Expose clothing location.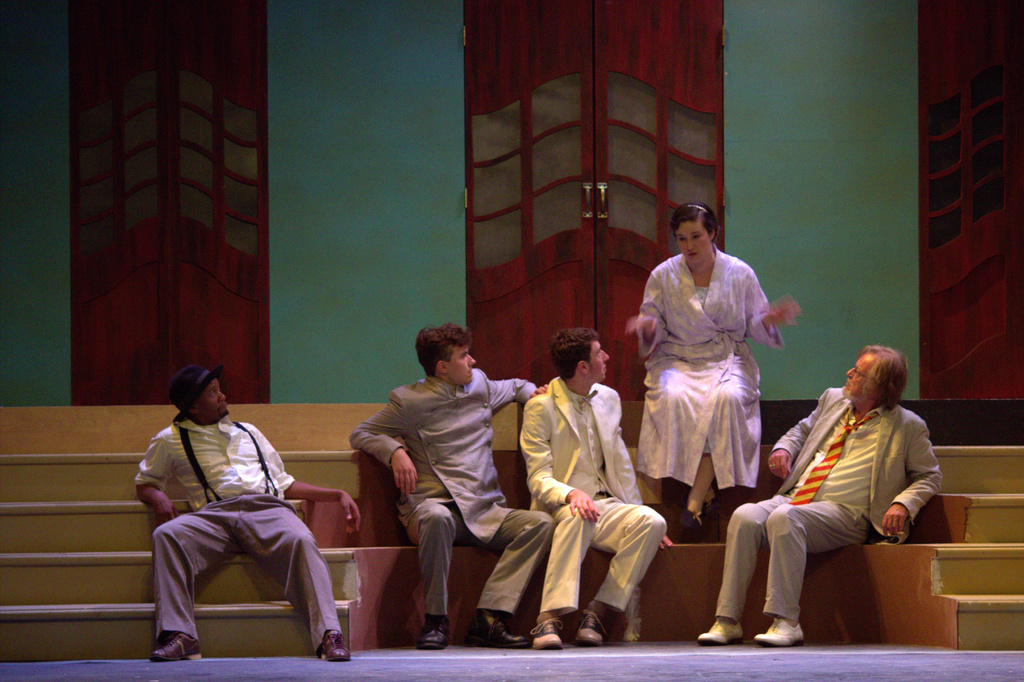
Exposed at [x1=712, y1=386, x2=939, y2=619].
